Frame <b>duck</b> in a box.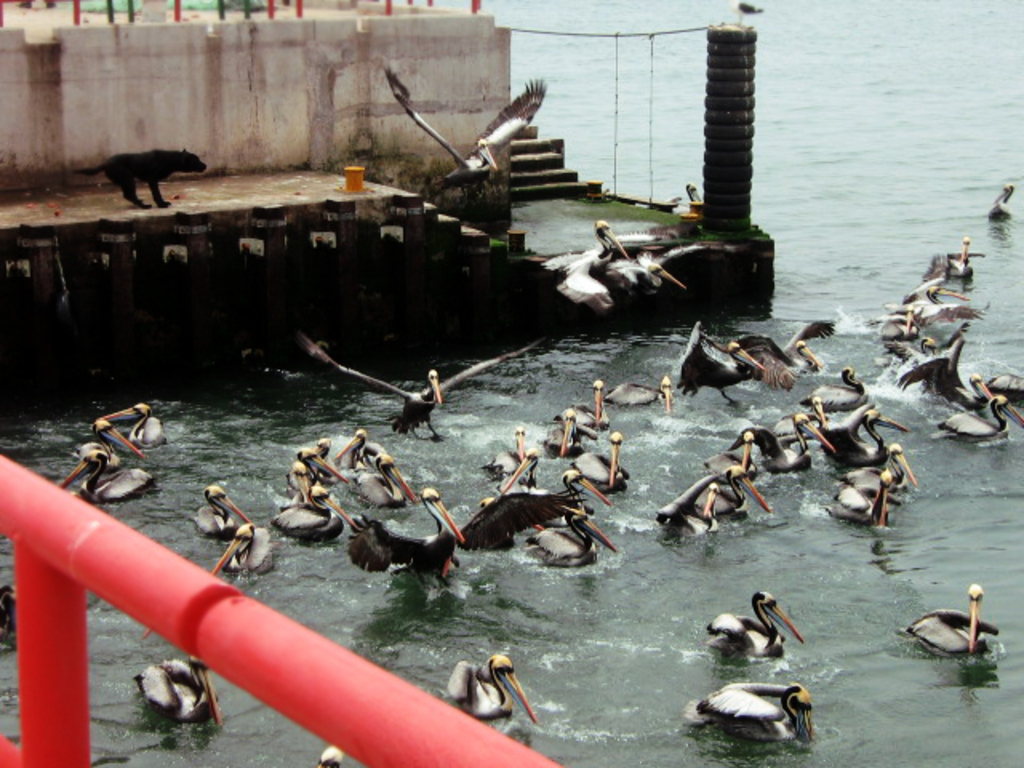
l=450, t=74, r=554, b=181.
